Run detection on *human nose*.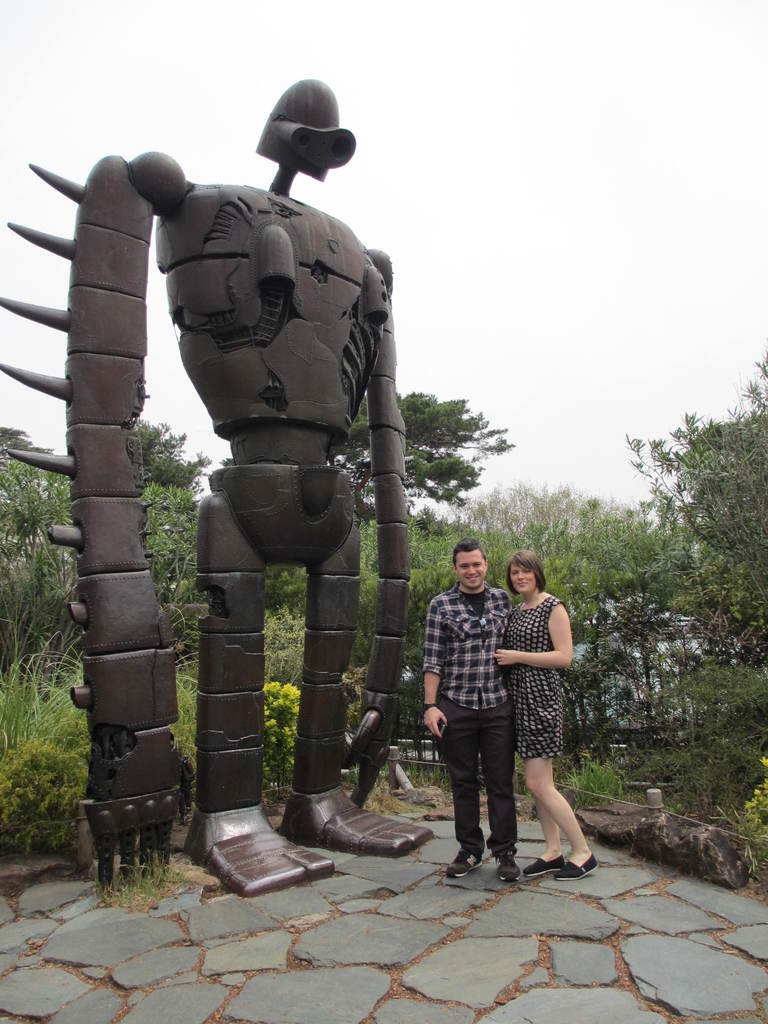
Result: [513,573,524,582].
